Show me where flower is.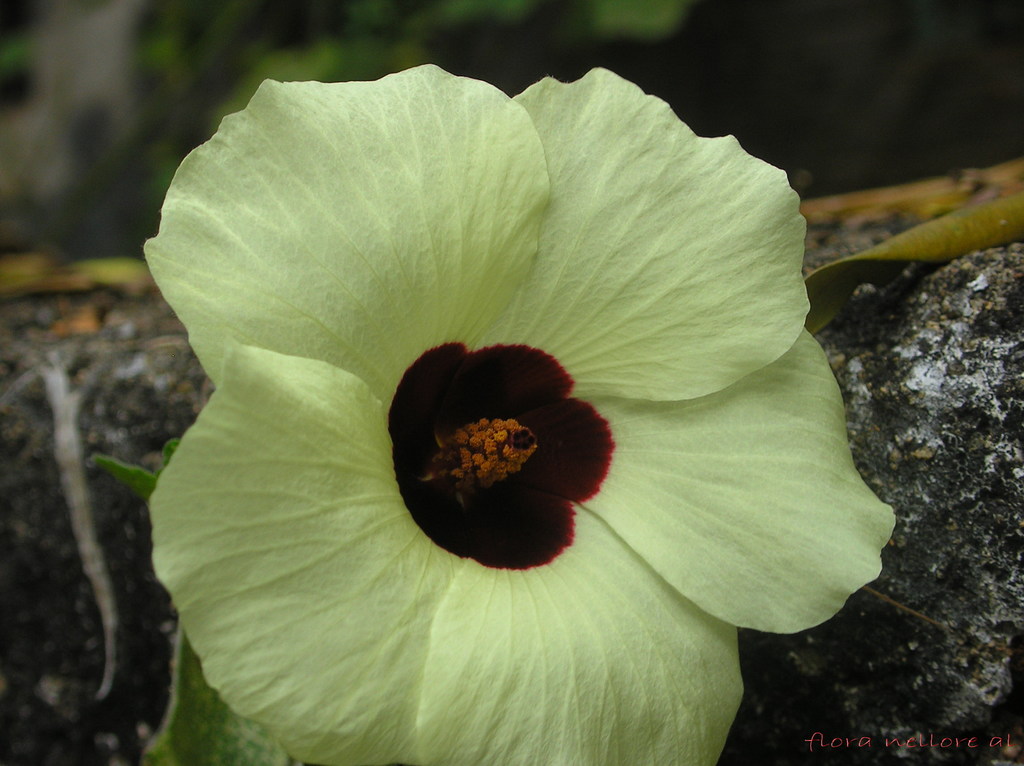
flower is at detection(144, 61, 899, 765).
